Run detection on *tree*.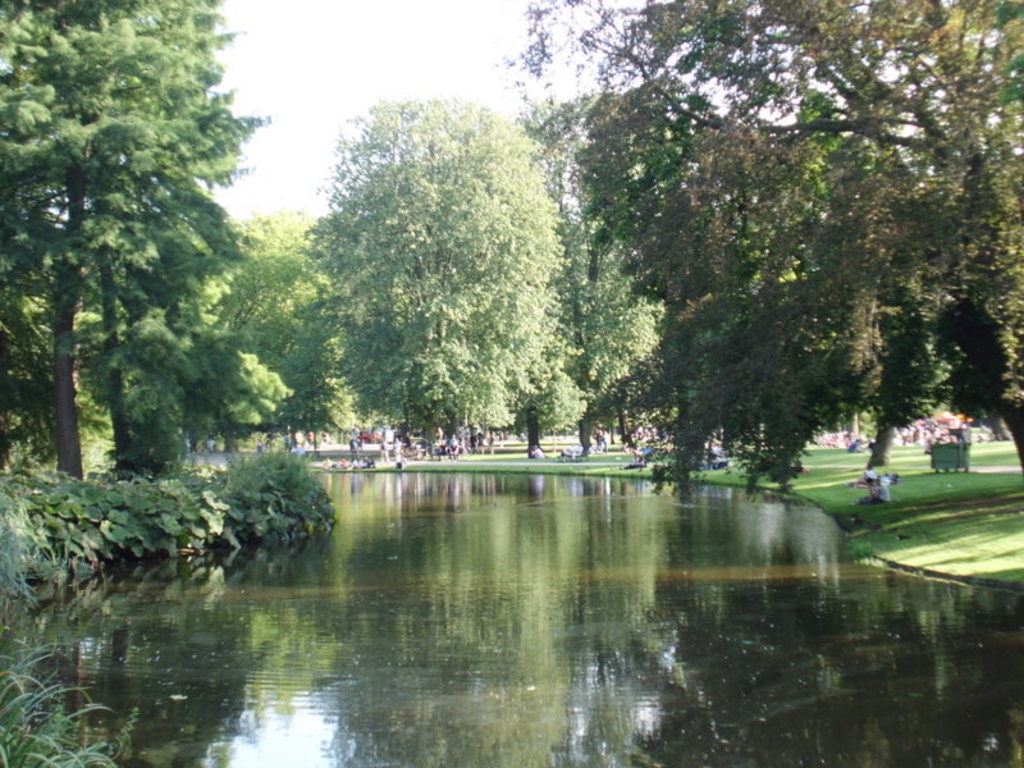
Result: x1=202, y1=260, x2=339, y2=435.
